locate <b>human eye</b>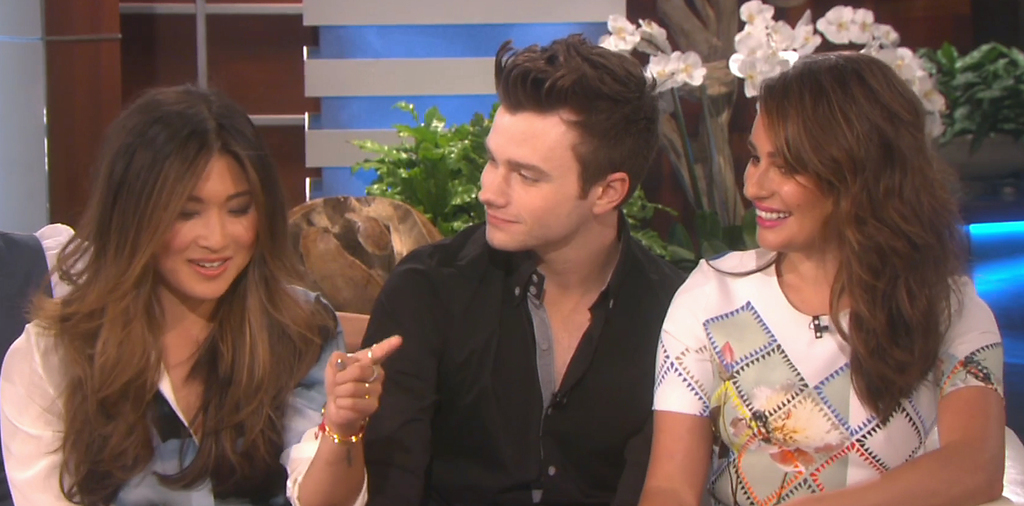
region(487, 151, 497, 168)
